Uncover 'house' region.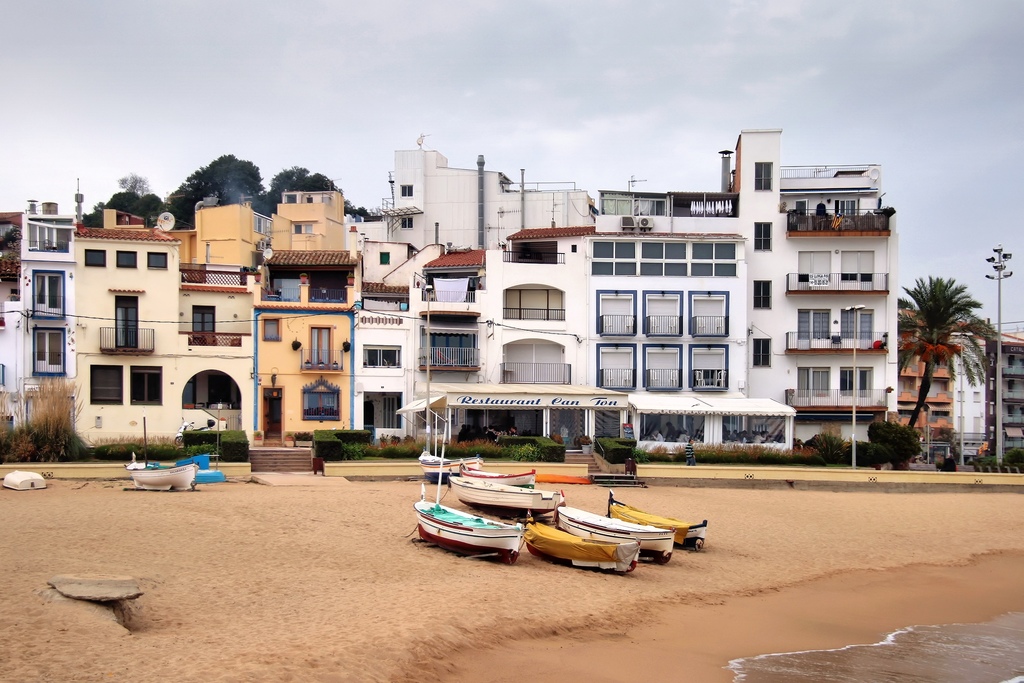
Uncovered: <bbox>989, 330, 1023, 464</bbox>.
